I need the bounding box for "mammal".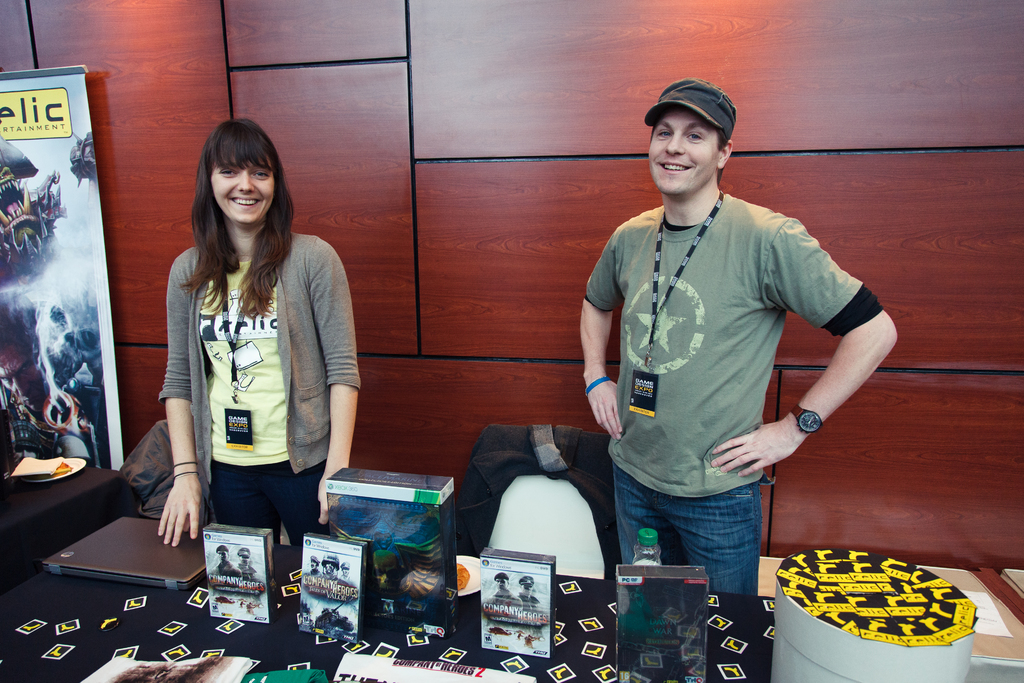
Here it is: [0,284,58,439].
